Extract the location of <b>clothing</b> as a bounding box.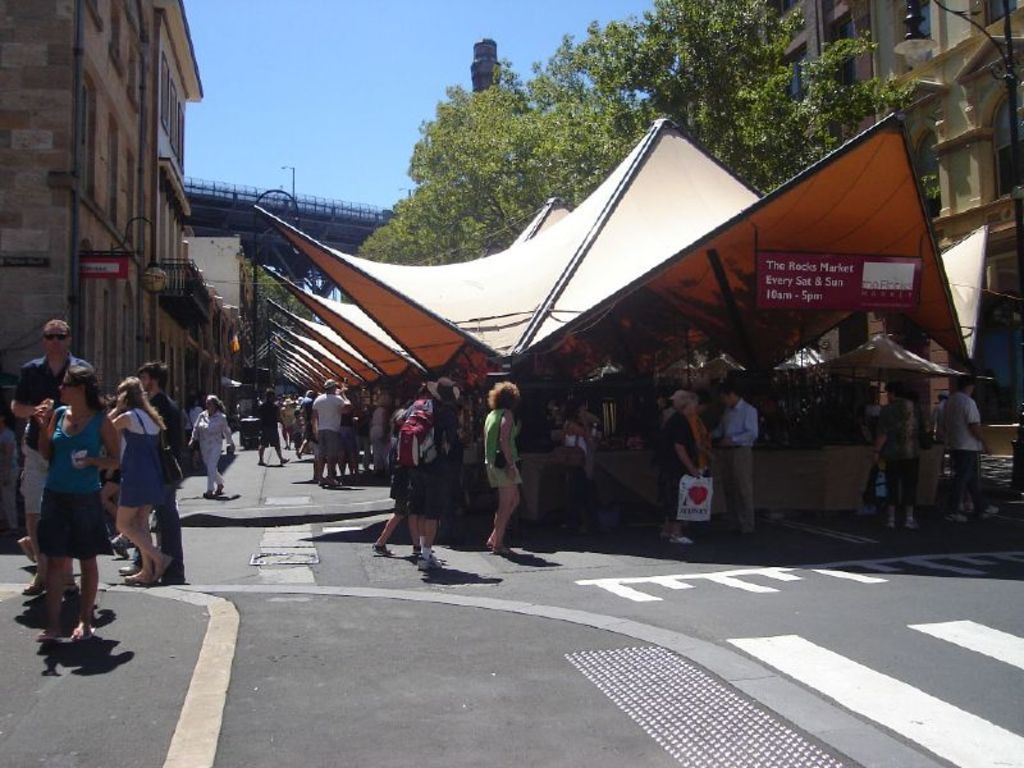
(928,390,946,440).
